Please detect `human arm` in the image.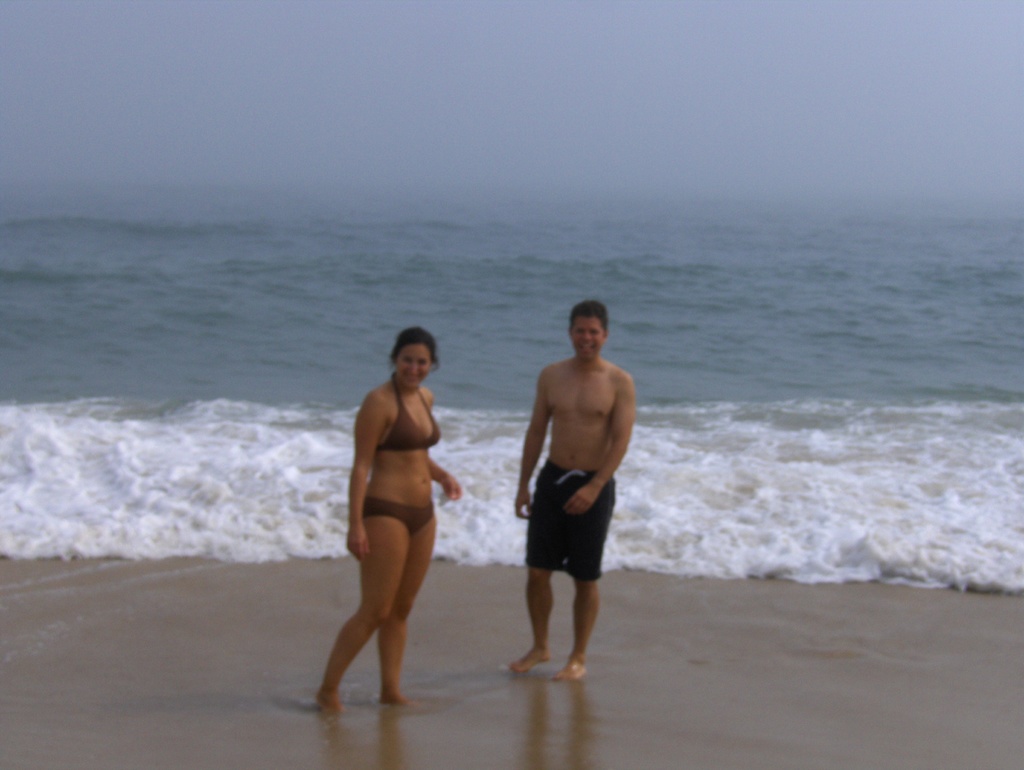
select_region(569, 374, 643, 515).
